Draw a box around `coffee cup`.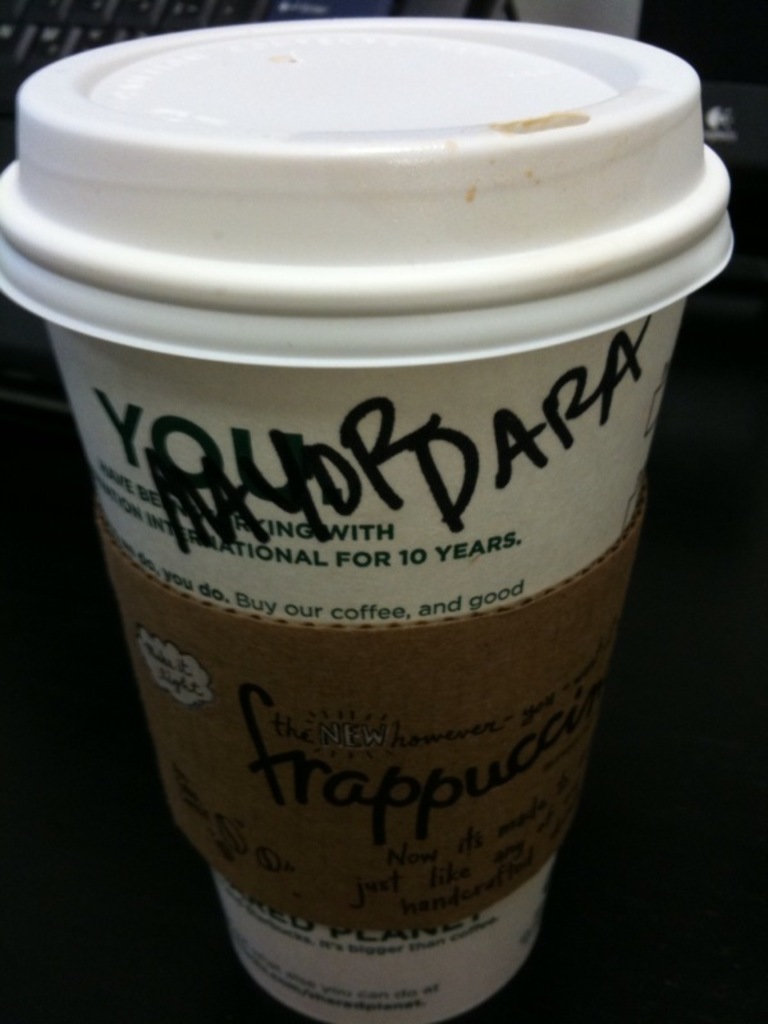
(x1=0, y1=15, x2=741, y2=1023).
